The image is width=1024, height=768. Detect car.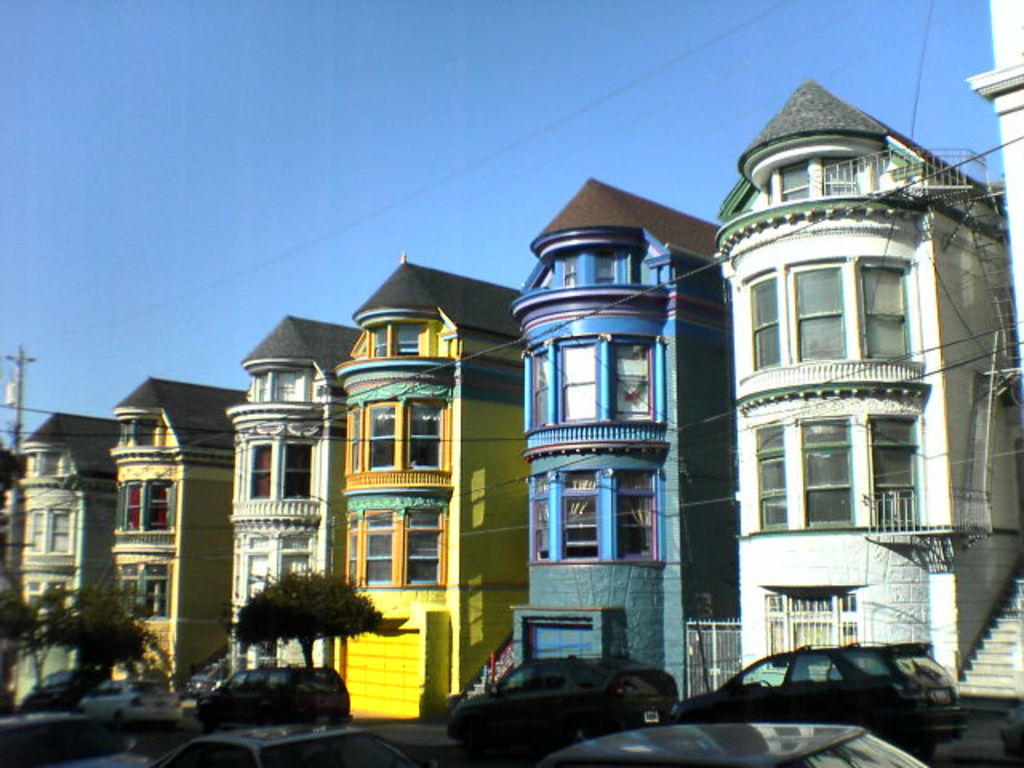
Detection: region(200, 664, 349, 723).
